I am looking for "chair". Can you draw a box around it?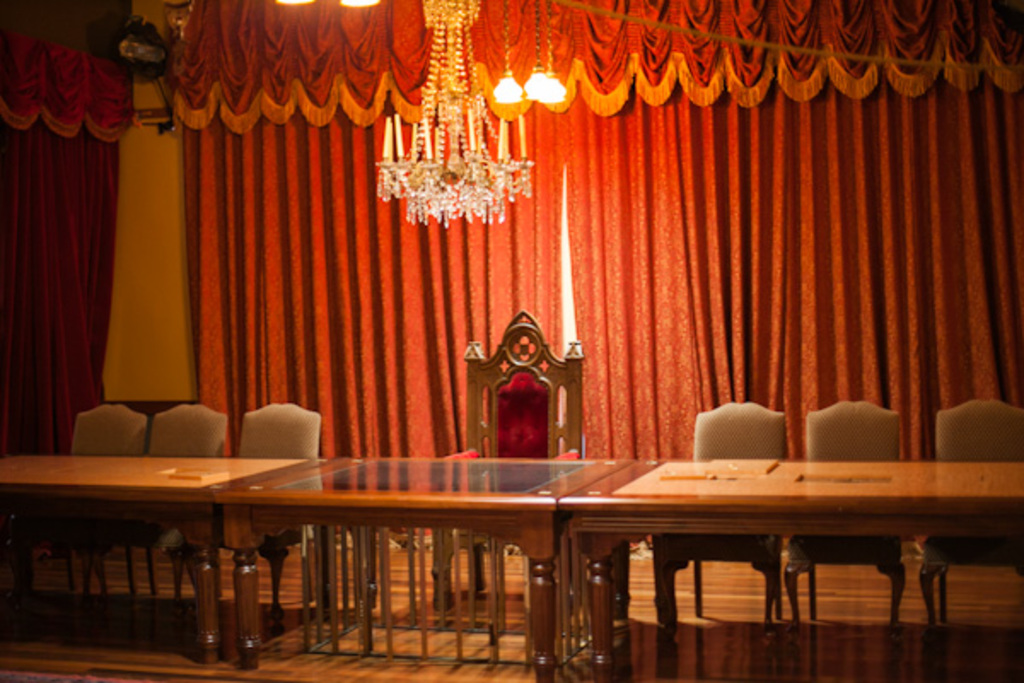
Sure, the bounding box is 427/307/587/616.
